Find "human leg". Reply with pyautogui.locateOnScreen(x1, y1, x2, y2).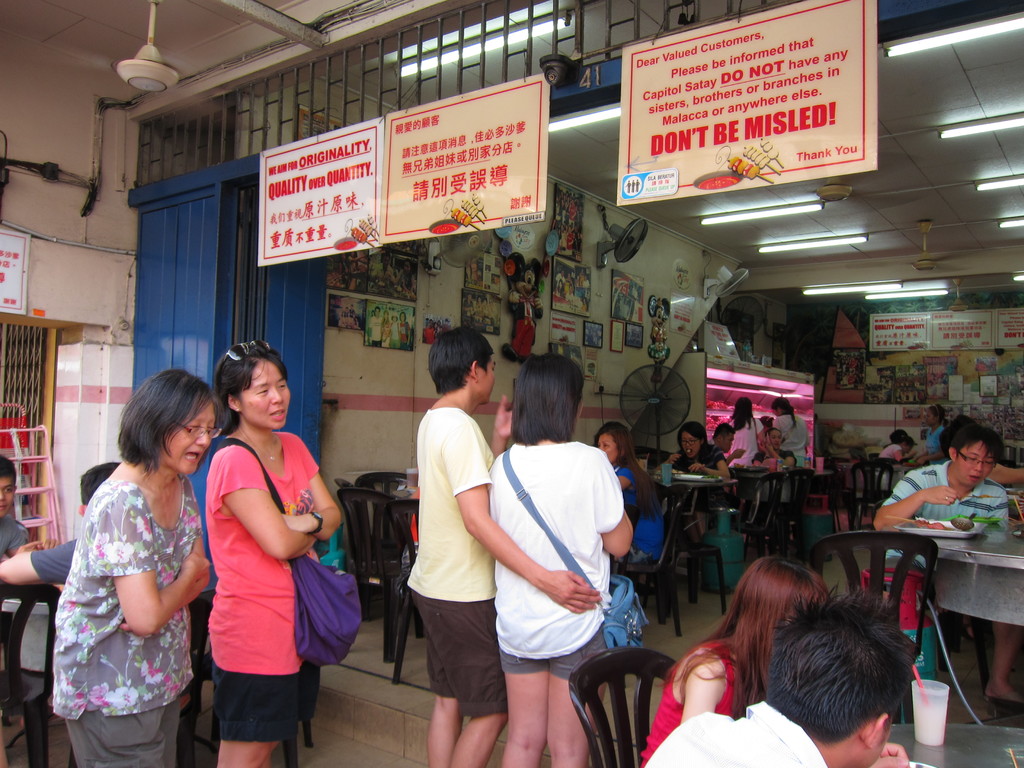
pyautogui.locateOnScreen(494, 609, 546, 767).
